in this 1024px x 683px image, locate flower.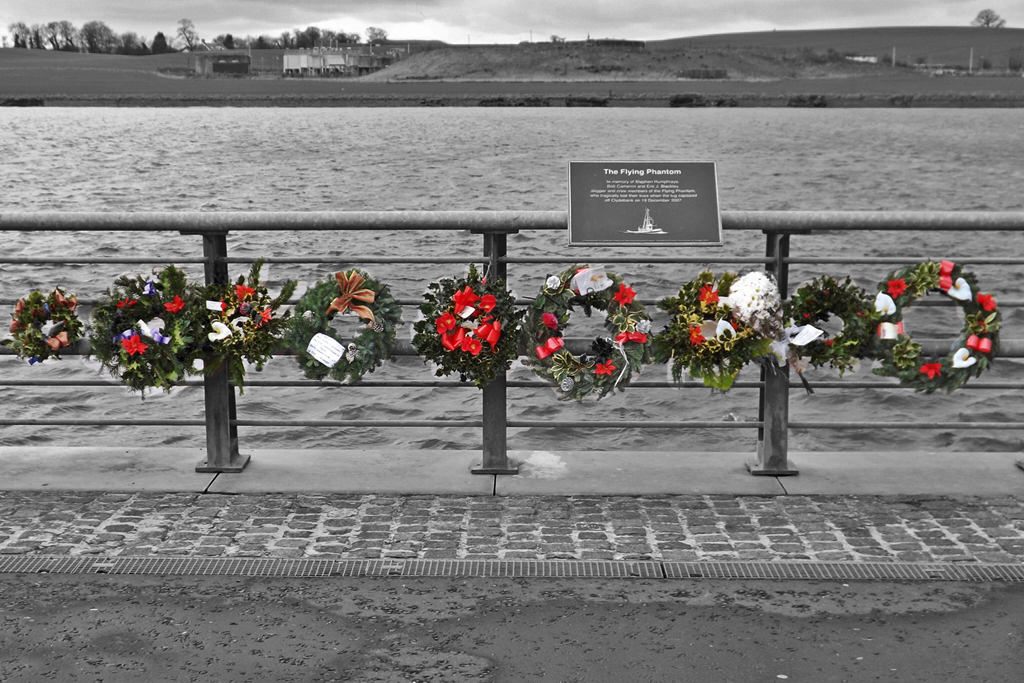
Bounding box: 539/311/563/332.
